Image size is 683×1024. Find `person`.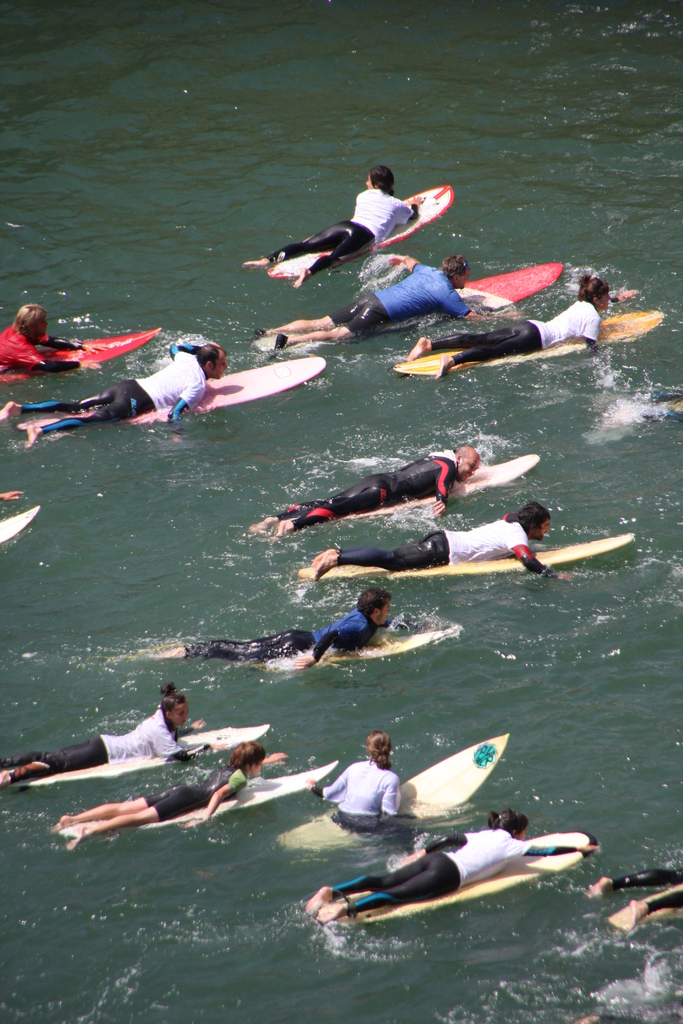
box=[135, 575, 393, 673].
